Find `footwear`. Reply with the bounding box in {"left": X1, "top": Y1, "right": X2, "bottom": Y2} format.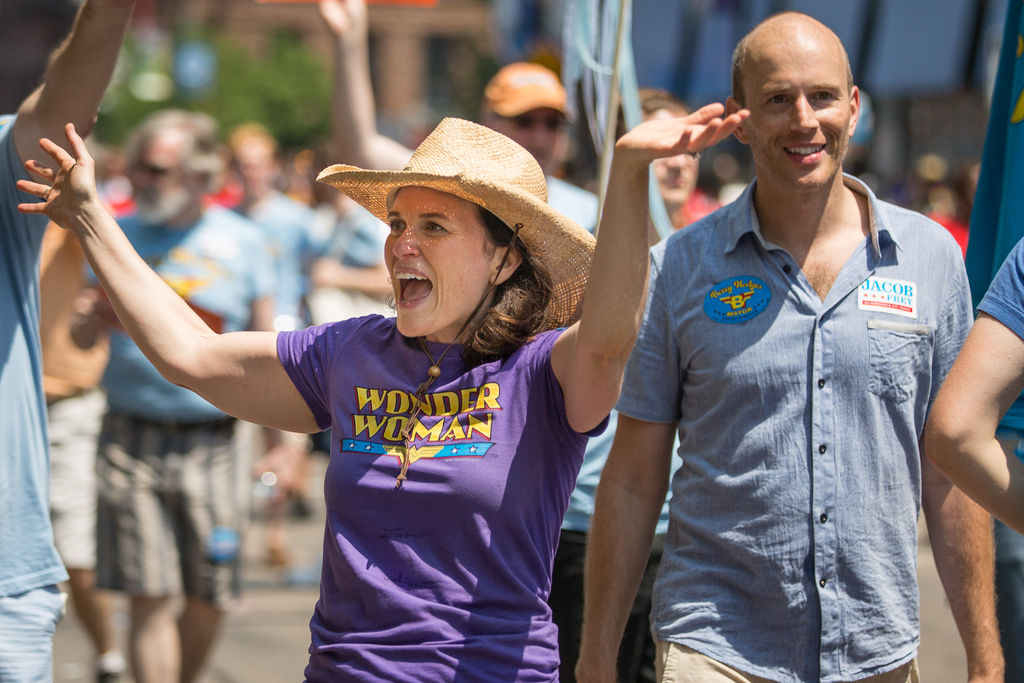
{"left": 95, "top": 661, "right": 123, "bottom": 682}.
